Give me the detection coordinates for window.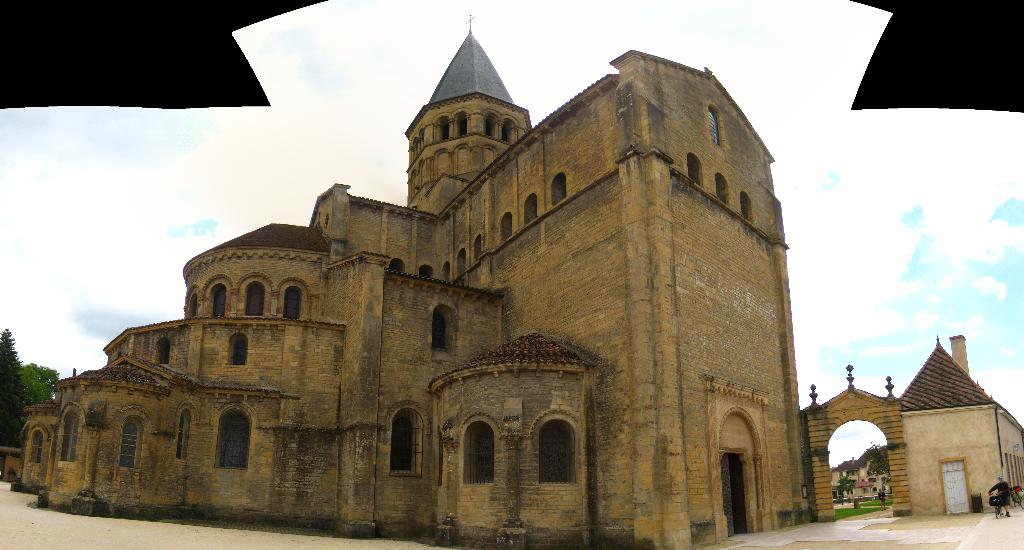
{"x1": 543, "y1": 425, "x2": 579, "y2": 485}.
